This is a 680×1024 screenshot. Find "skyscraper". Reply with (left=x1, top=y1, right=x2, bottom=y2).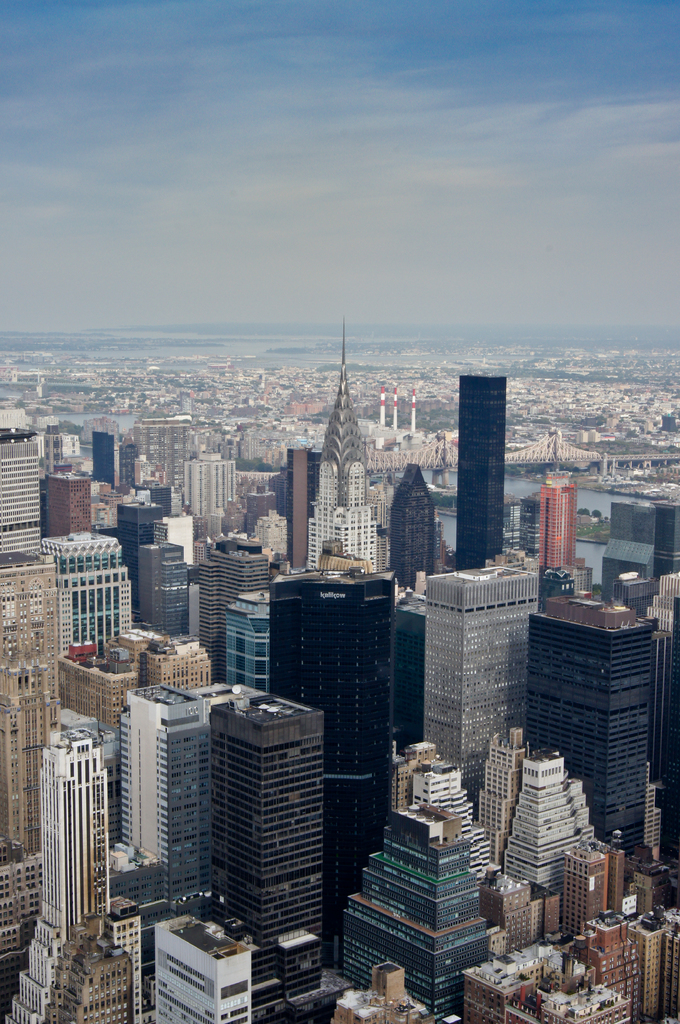
(left=0, top=733, right=111, bottom=1023).
